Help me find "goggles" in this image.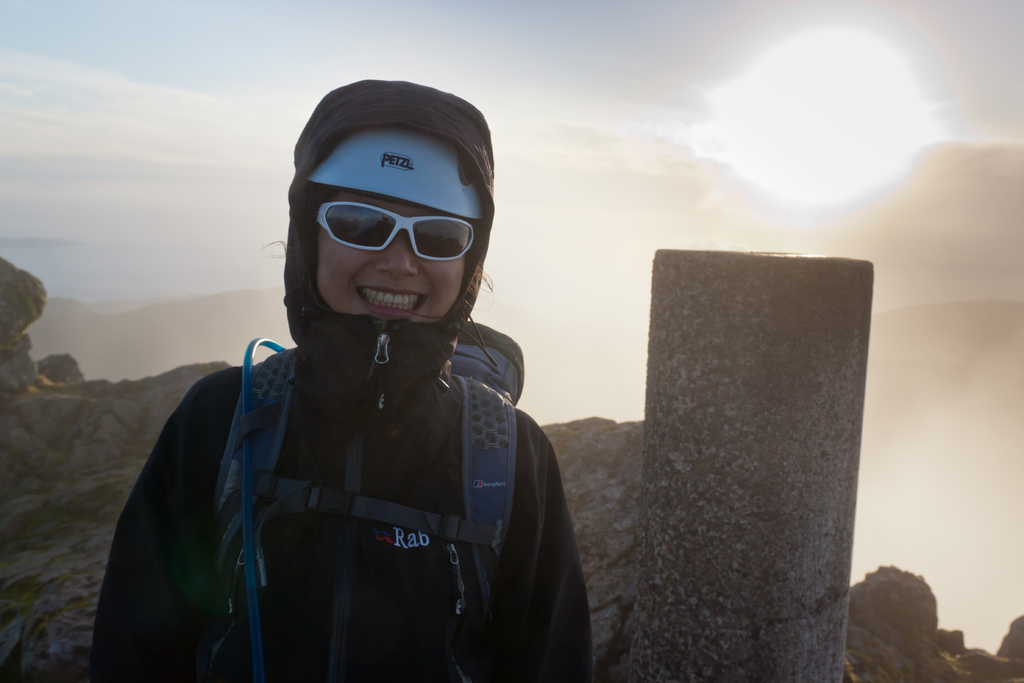
Found it: [left=322, top=192, right=468, bottom=258].
